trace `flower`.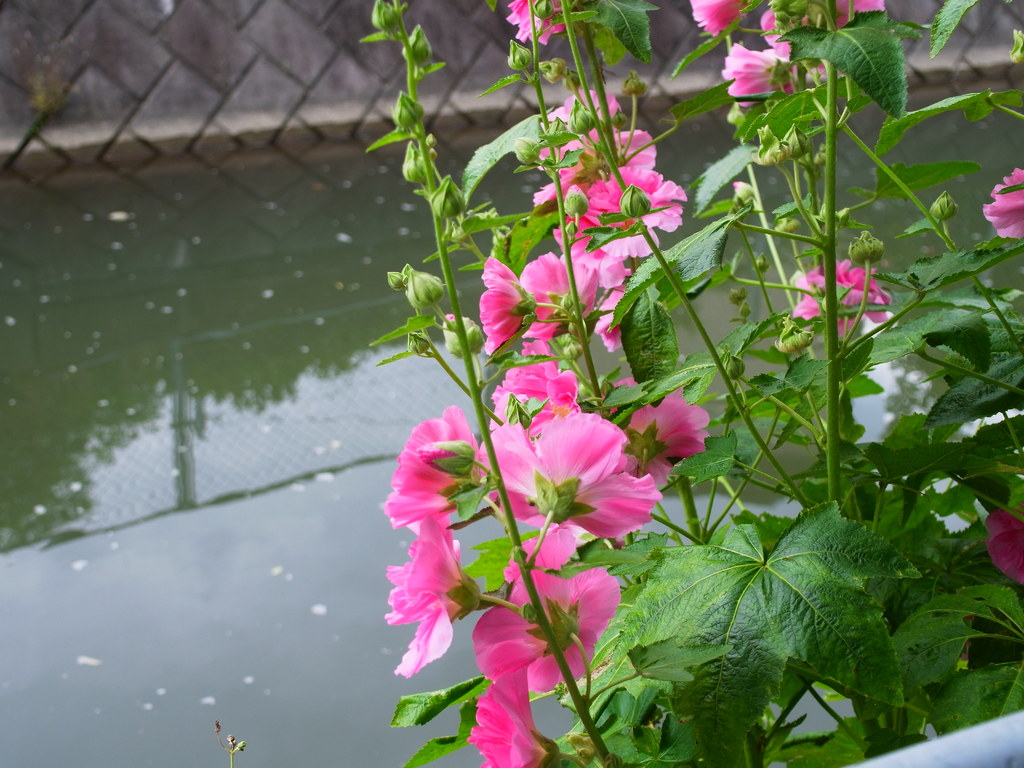
Traced to [689, 0, 747, 38].
